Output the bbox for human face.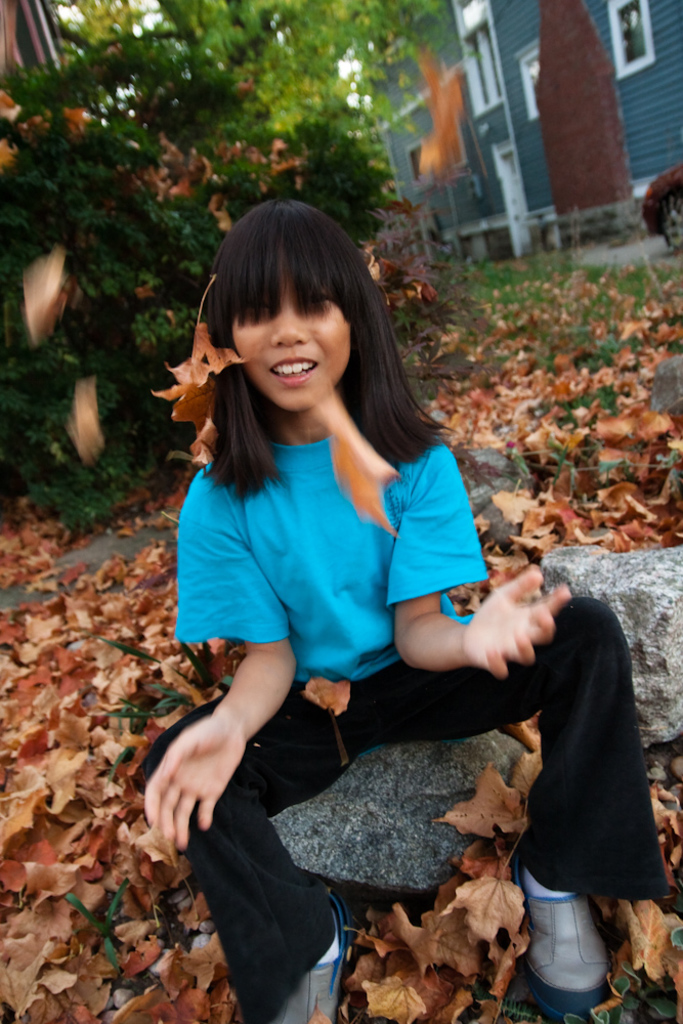
(233, 282, 358, 418).
